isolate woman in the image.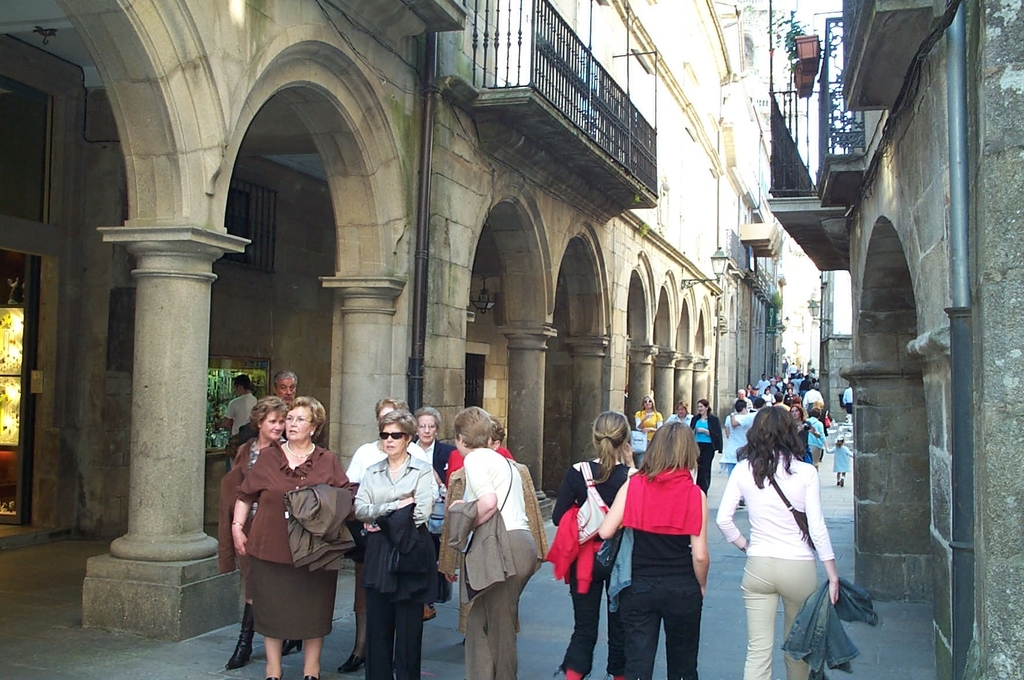
Isolated region: pyautogui.locateOnScreen(590, 420, 720, 679).
